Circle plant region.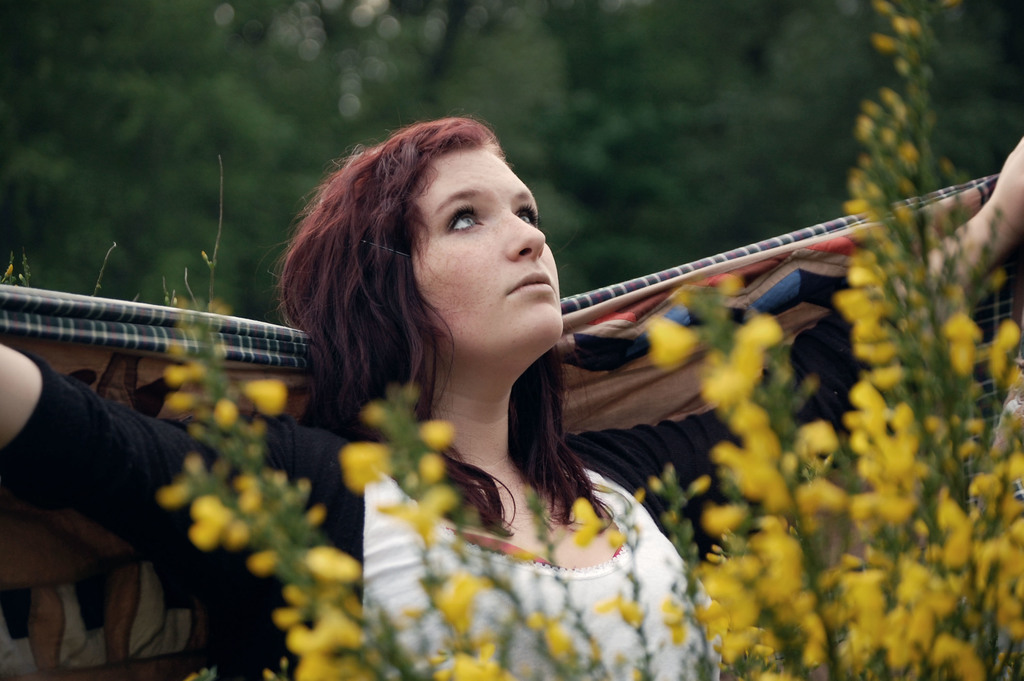
Region: (653, 0, 1023, 680).
